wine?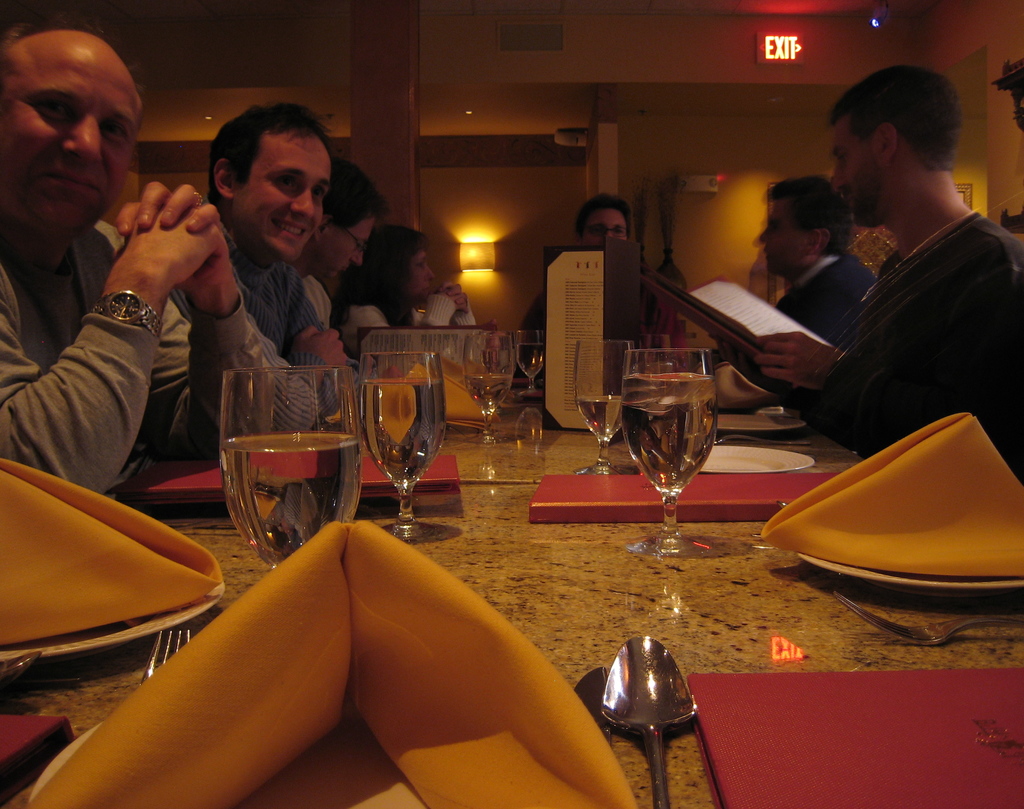
462:372:514:412
